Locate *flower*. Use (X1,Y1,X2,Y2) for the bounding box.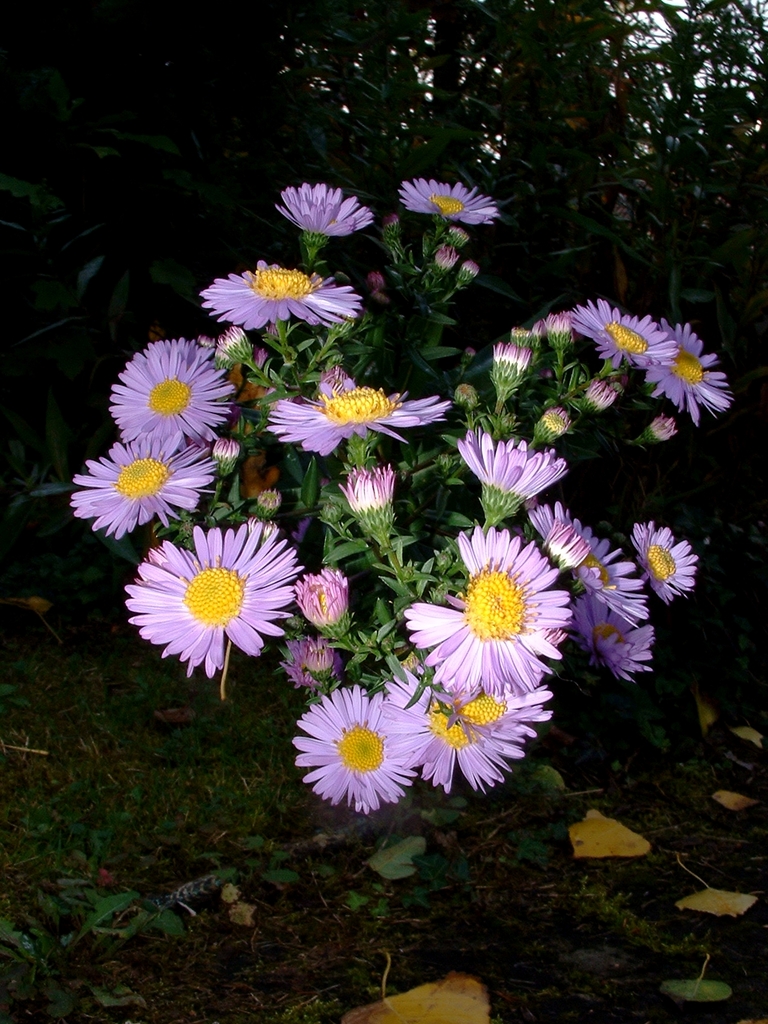
(394,180,502,232).
